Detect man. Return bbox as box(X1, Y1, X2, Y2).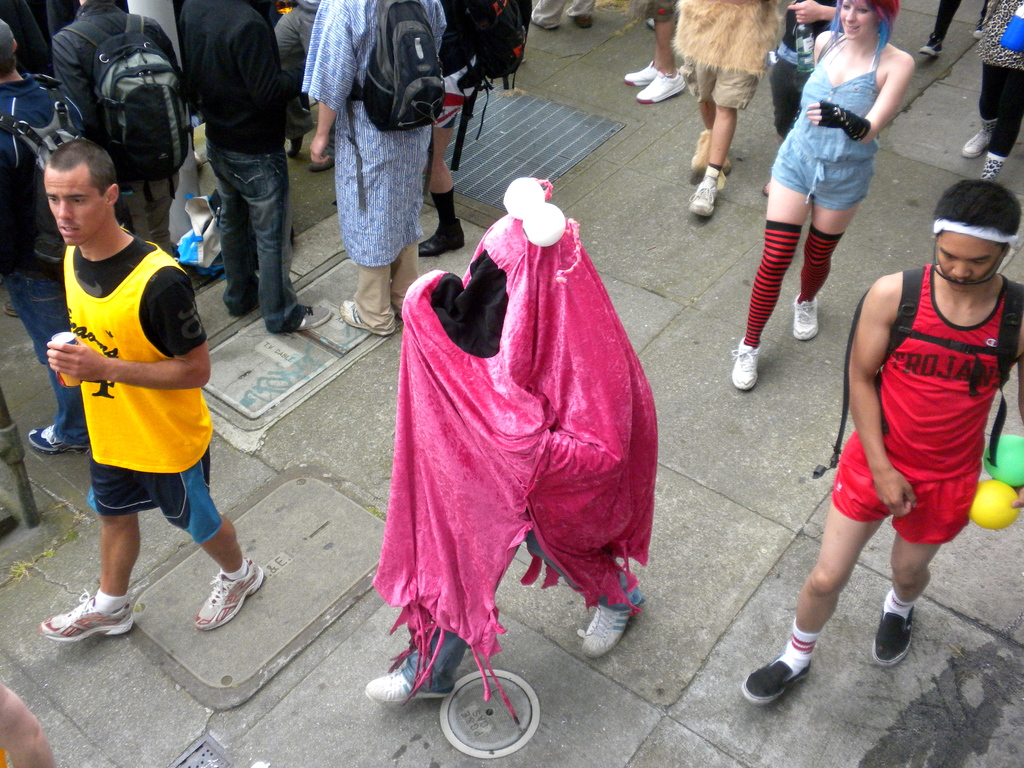
box(419, 0, 477, 257).
